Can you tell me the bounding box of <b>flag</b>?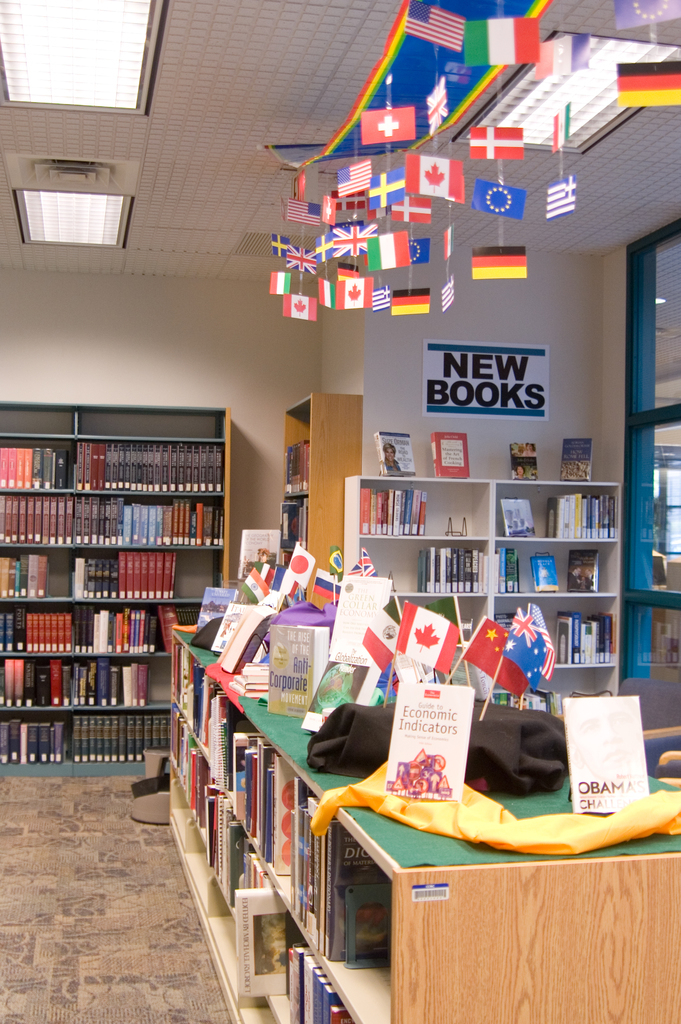
(370, 605, 414, 675).
